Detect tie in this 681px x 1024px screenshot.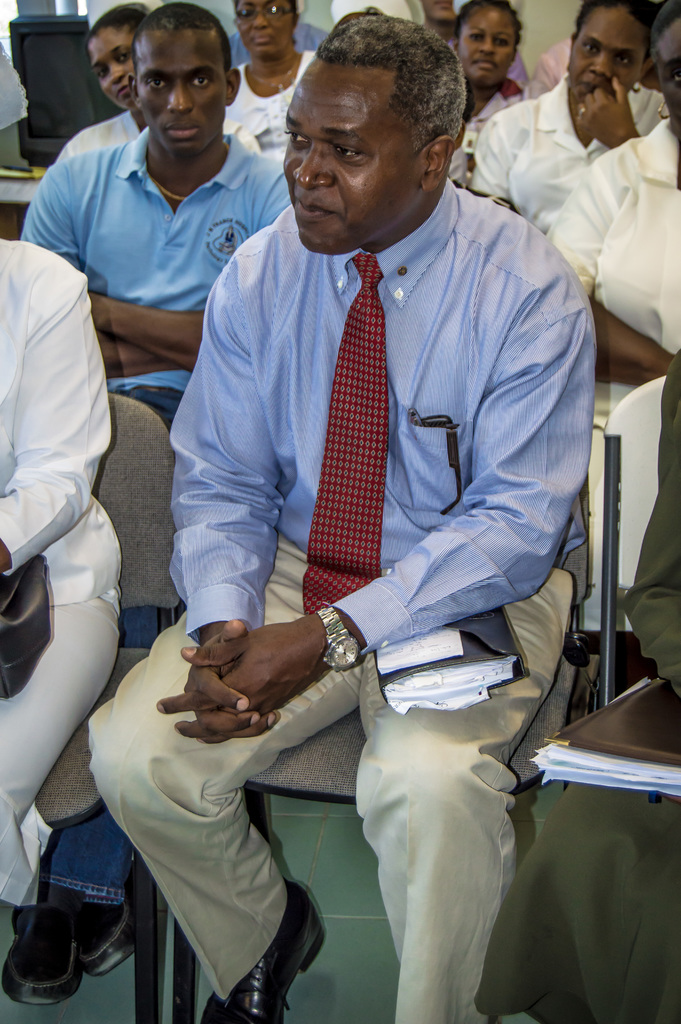
Detection: 299, 251, 383, 611.
